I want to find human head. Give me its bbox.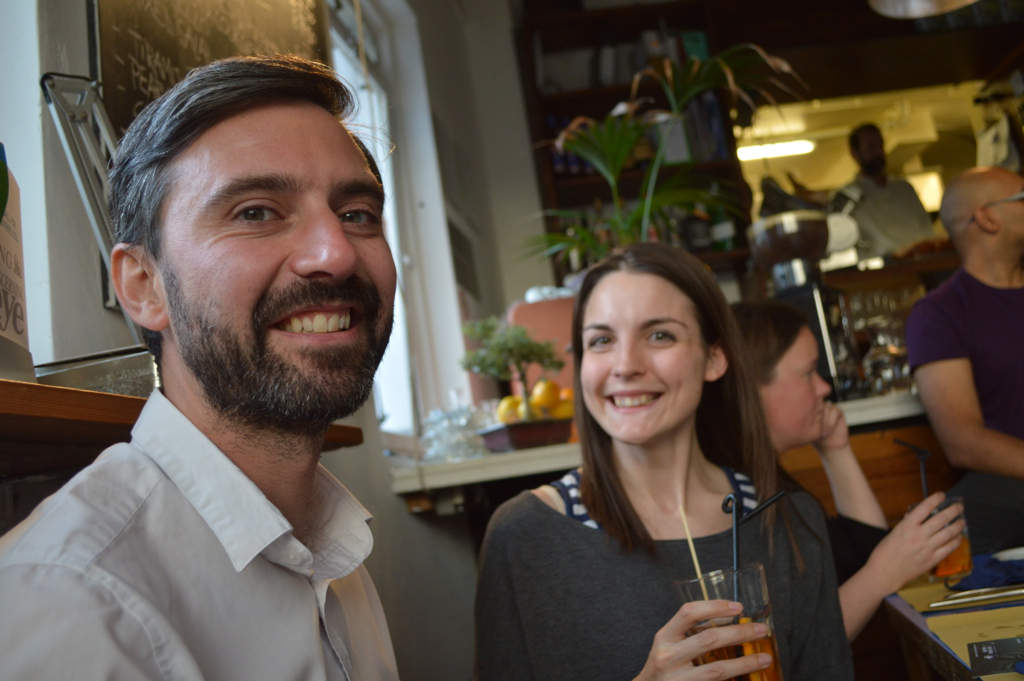
{"x1": 934, "y1": 164, "x2": 1023, "y2": 257}.
